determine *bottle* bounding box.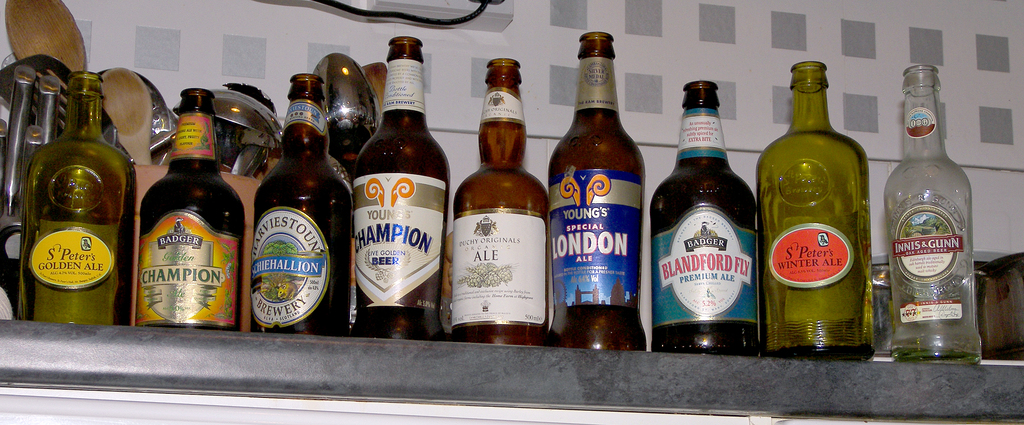
Determined: <region>650, 81, 756, 357</region>.
